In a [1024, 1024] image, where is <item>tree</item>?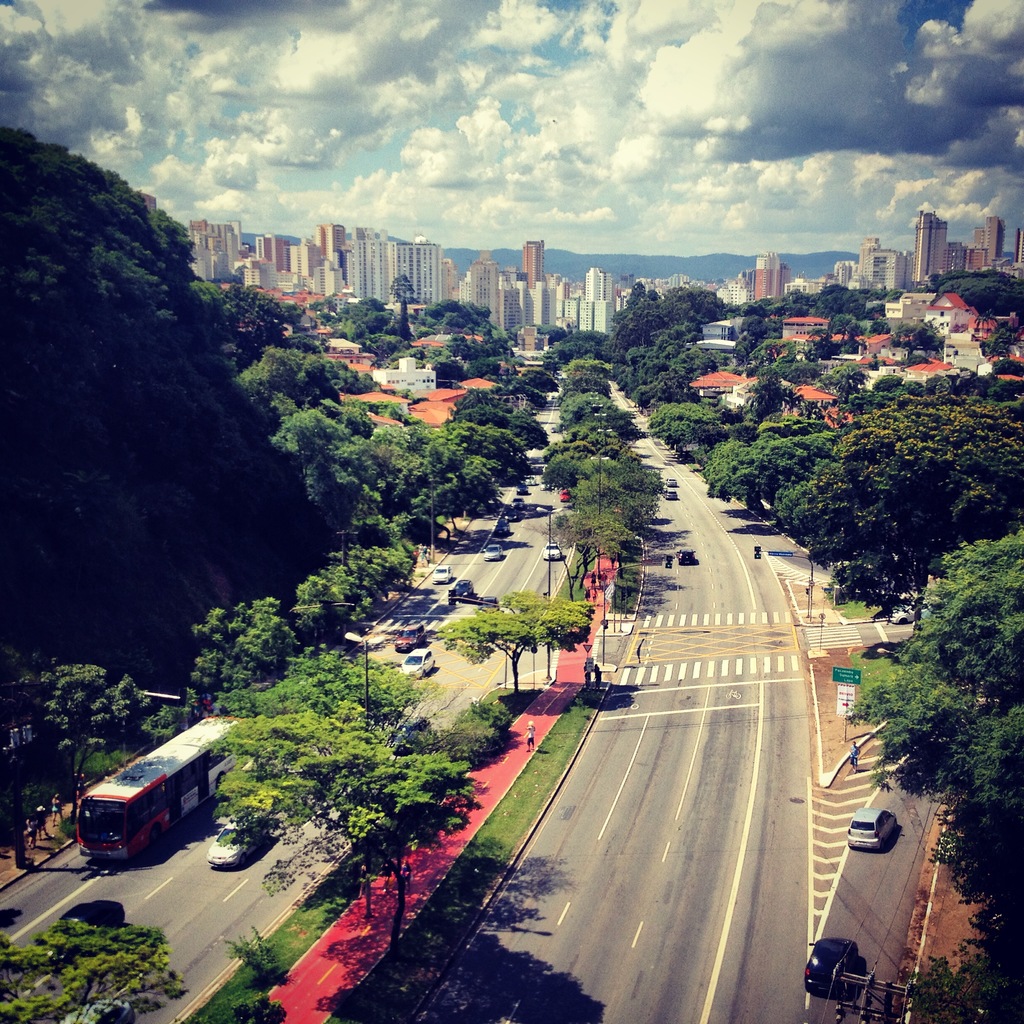
(x1=0, y1=915, x2=193, y2=1023).
